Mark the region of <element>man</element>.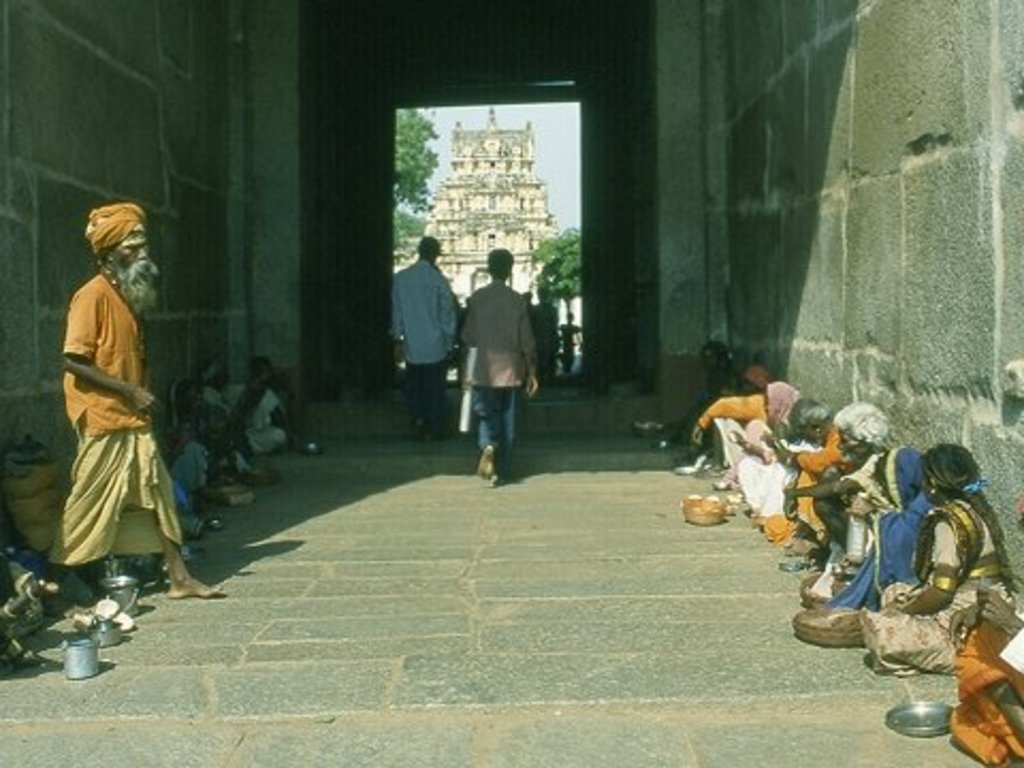
Region: left=672, top=361, right=787, bottom=459.
